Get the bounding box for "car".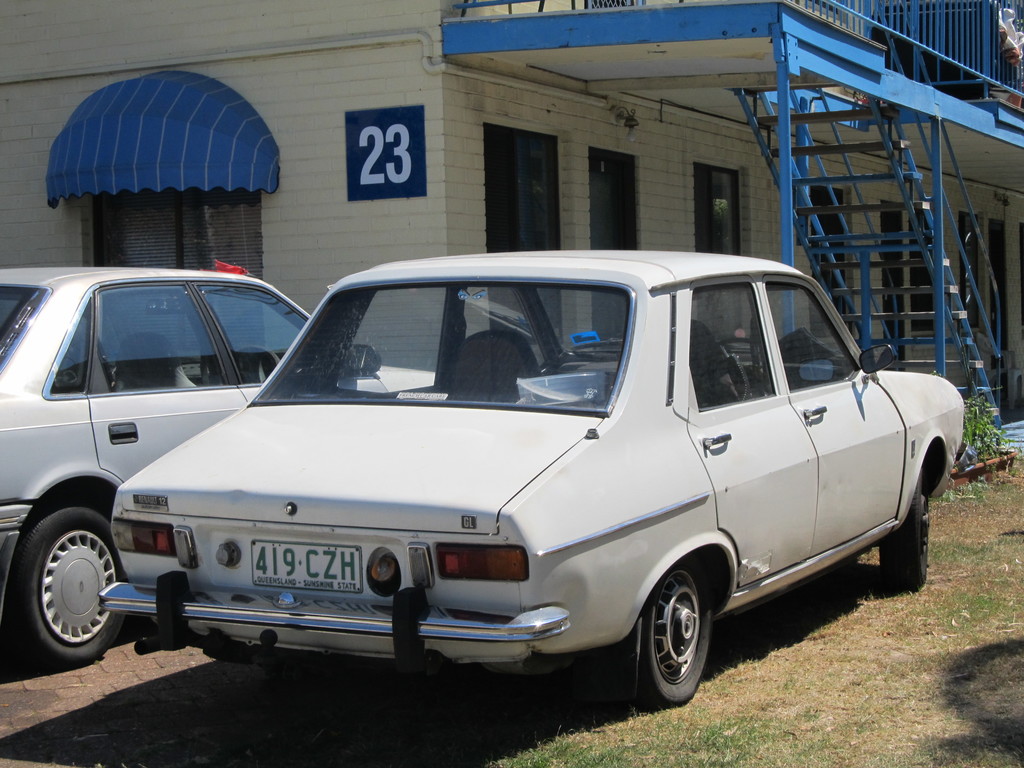
bbox=(0, 268, 438, 671).
